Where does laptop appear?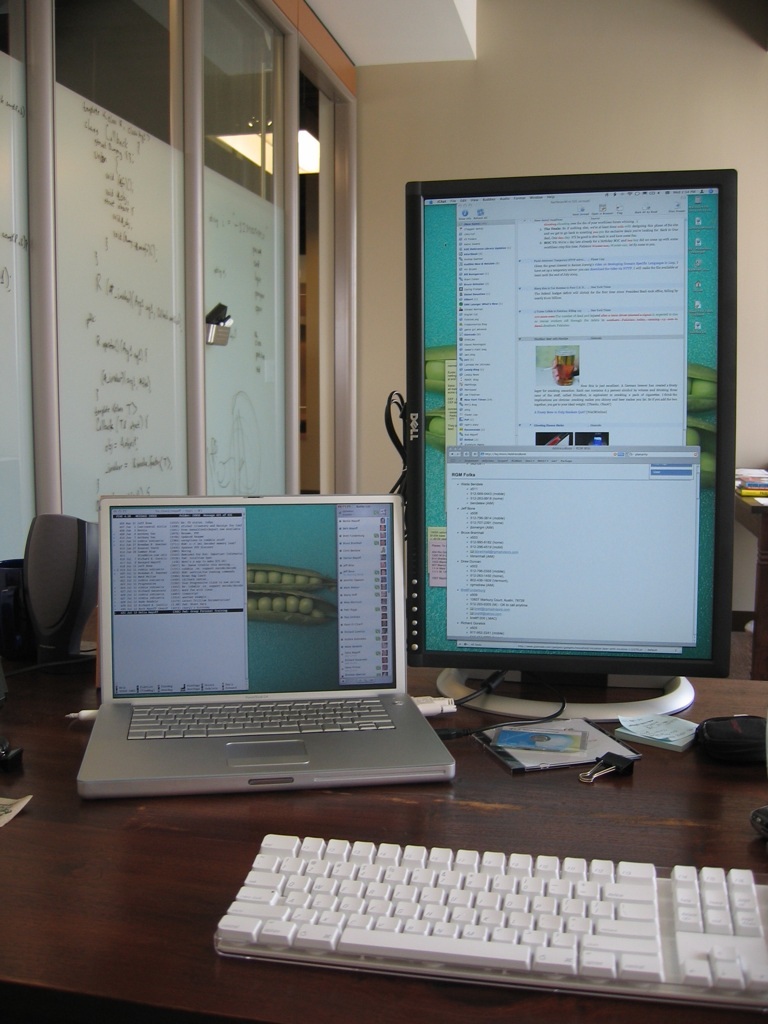
Appears at Rect(67, 481, 463, 807).
